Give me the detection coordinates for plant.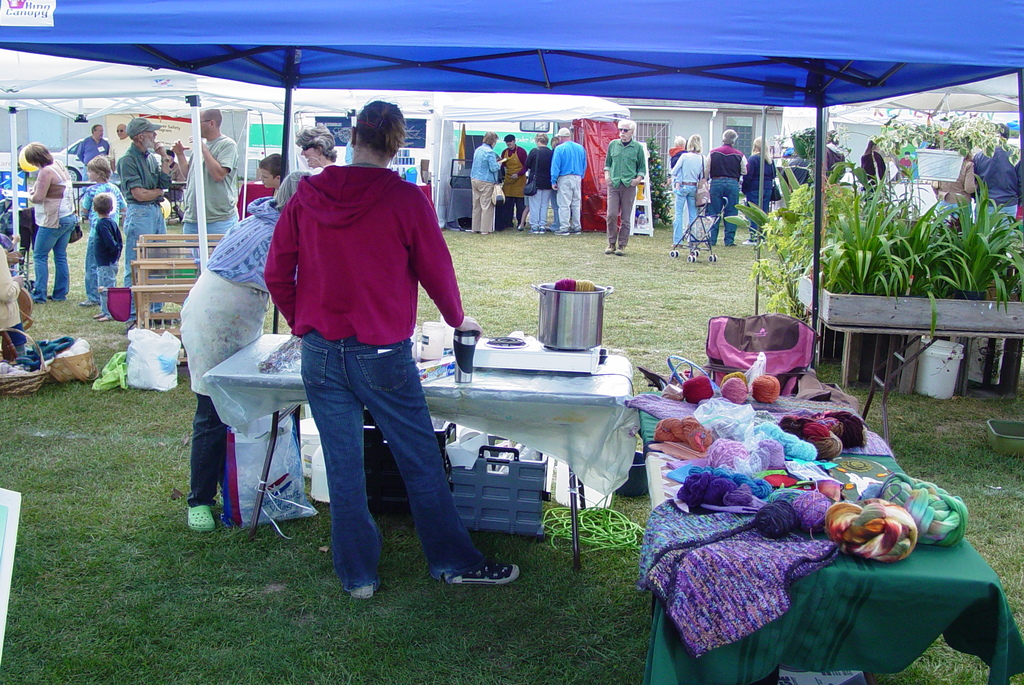
[left=631, top=430, right=646, bottom=456].
